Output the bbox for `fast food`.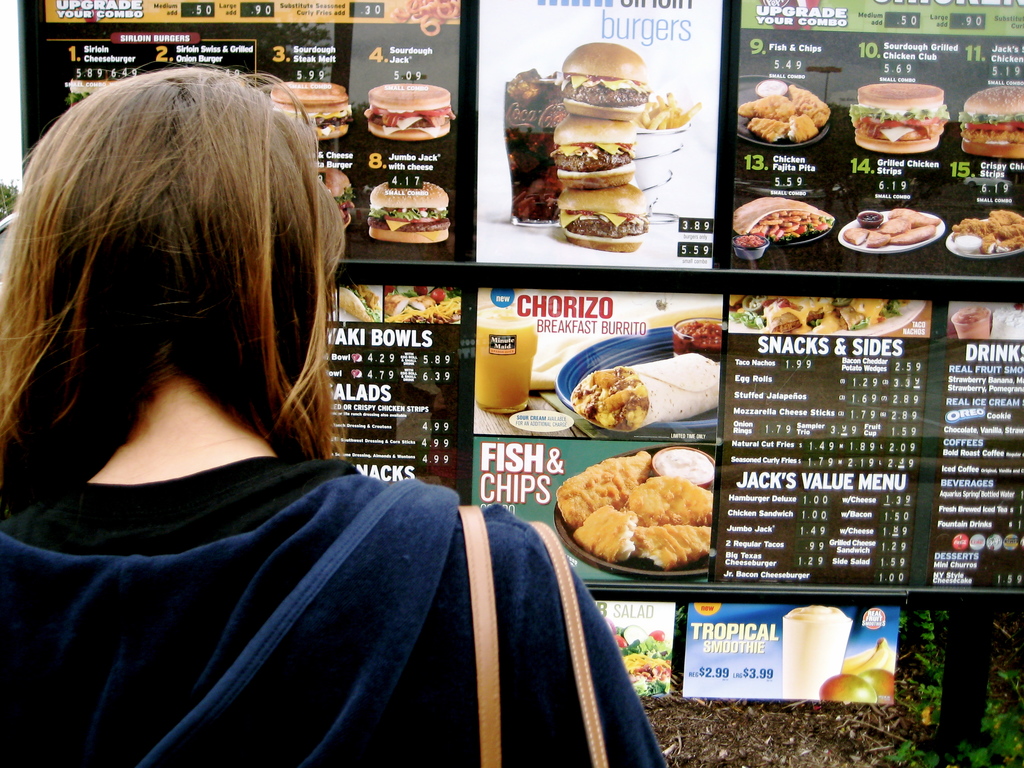
box=[568, 349, 722, 434].
